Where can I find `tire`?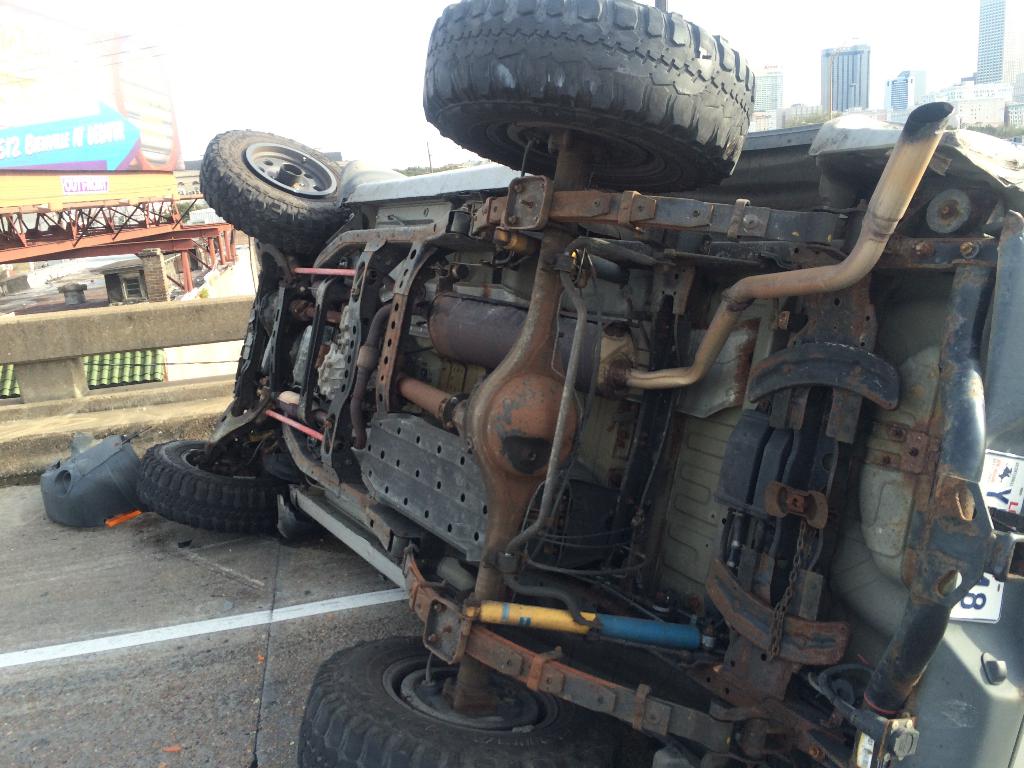
You can find it at {"x1": 136, "y1": 435, "x2": 276, "y2": 532}.
